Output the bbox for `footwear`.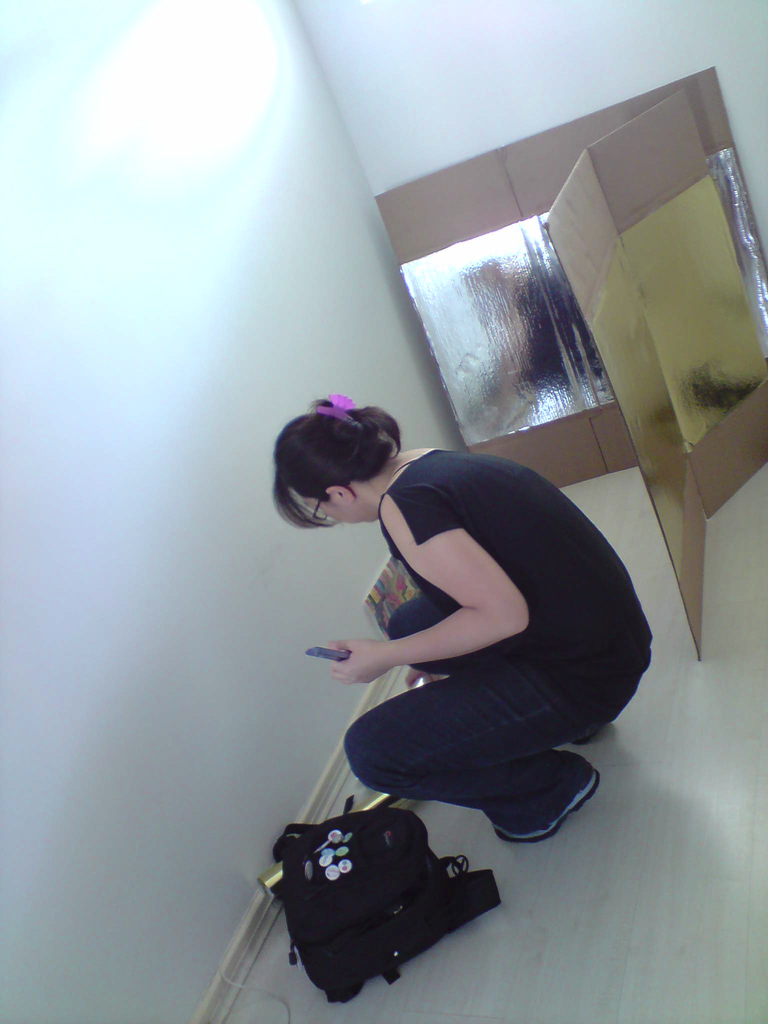
left=573, top=717, right=608, bottom=750.
